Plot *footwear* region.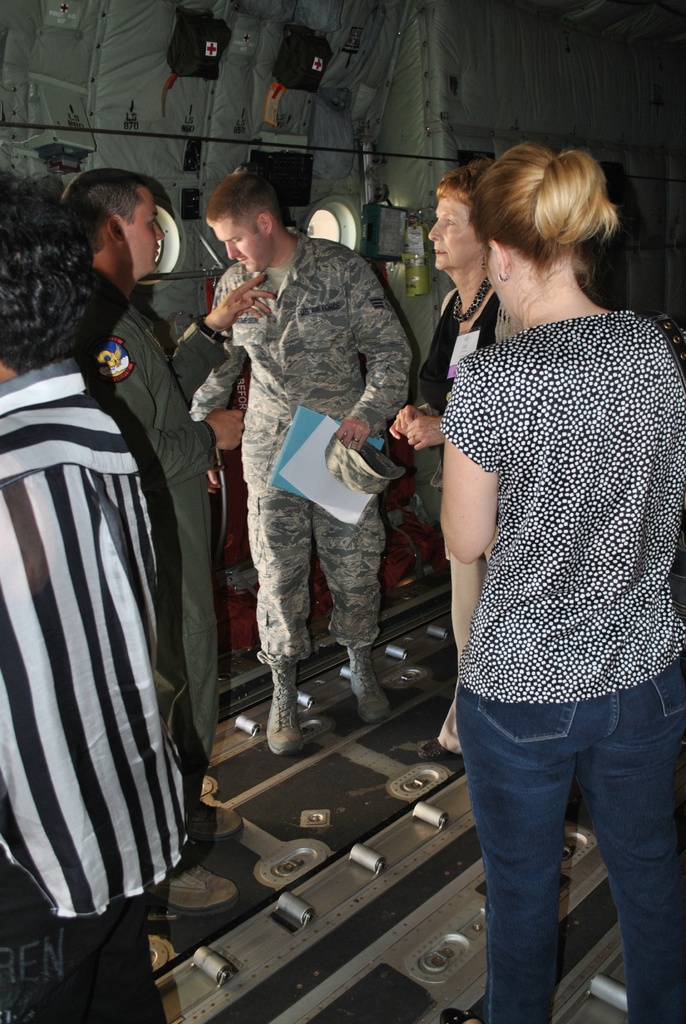
Plotted at select_region(356, 673, 388, 722).
